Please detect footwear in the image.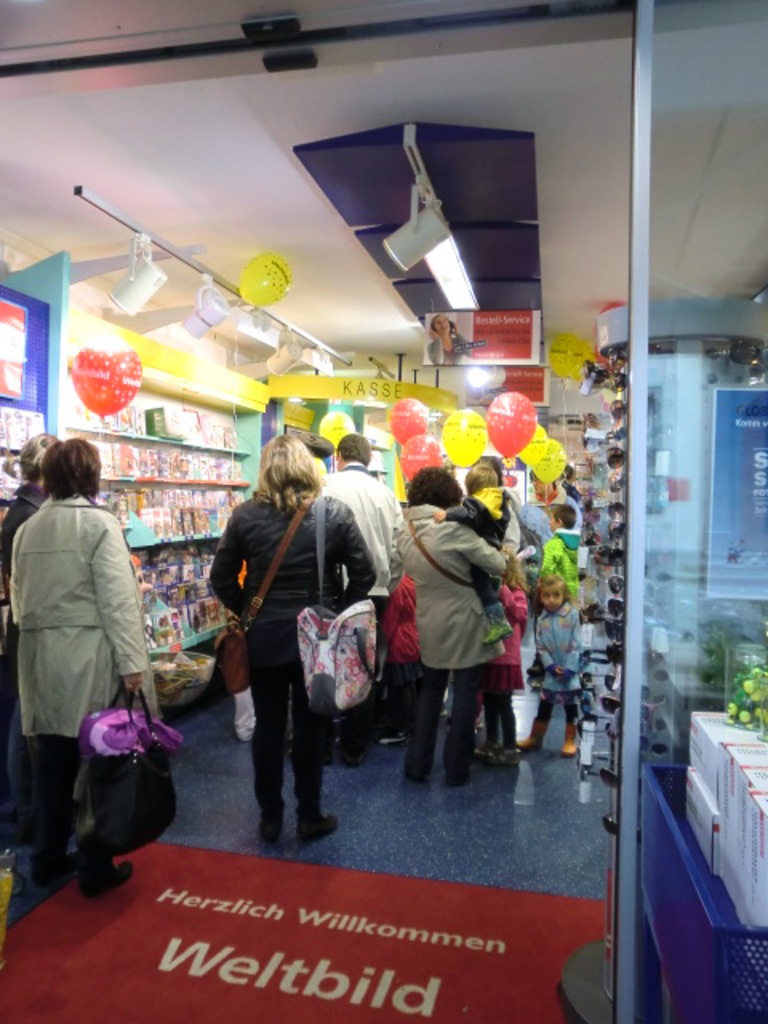
[299, 803, 336, 838].
